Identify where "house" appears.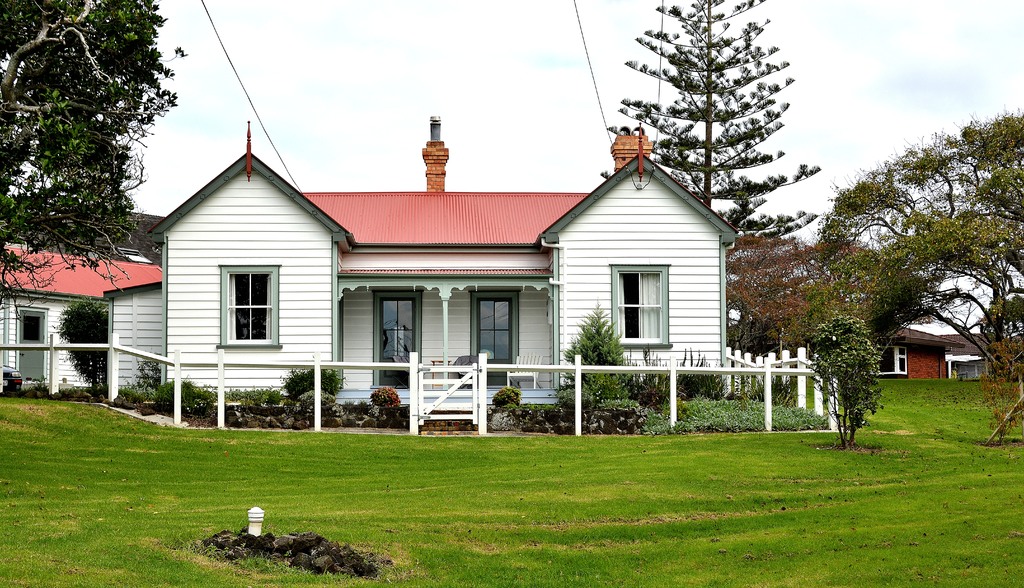
Appears at [left=0, top=113, right=737, bottom=428].
